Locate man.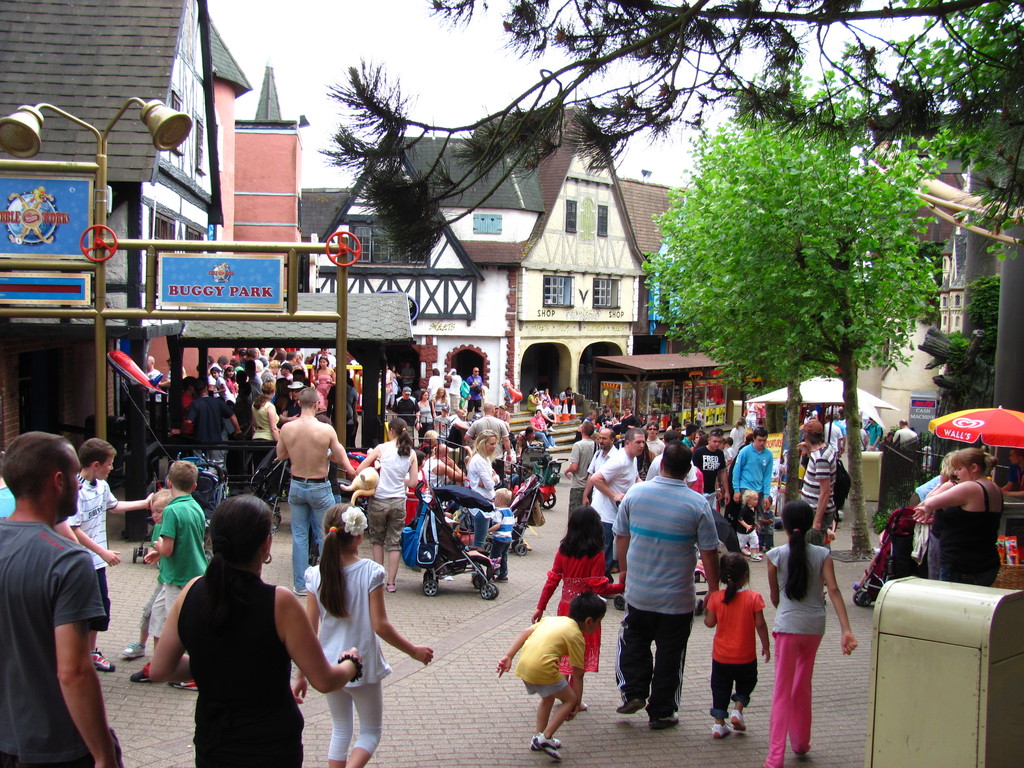
Bounding box: rect(863, 415, 878, 449).
